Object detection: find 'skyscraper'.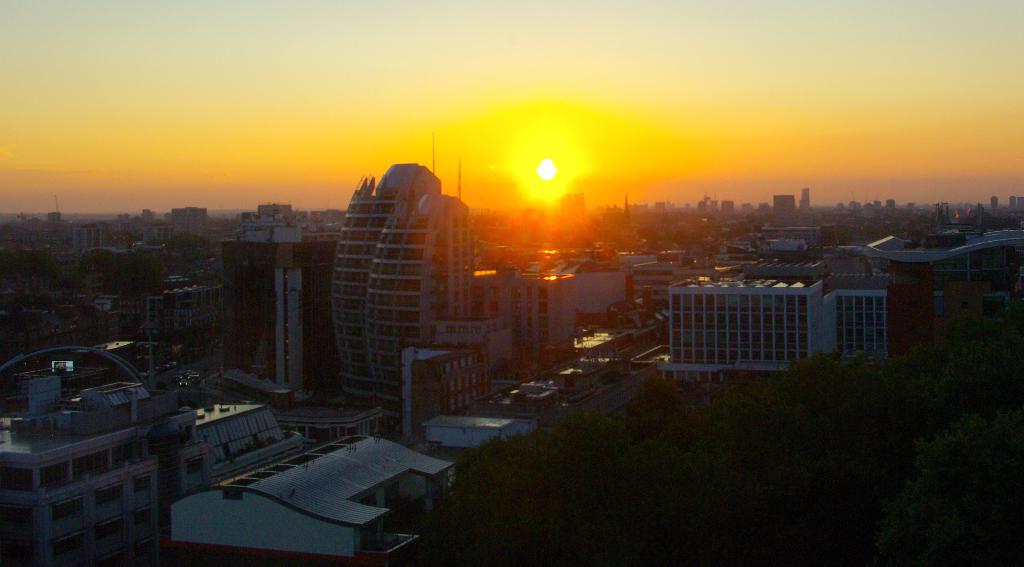
BBox(767, 198, 792, 215).
